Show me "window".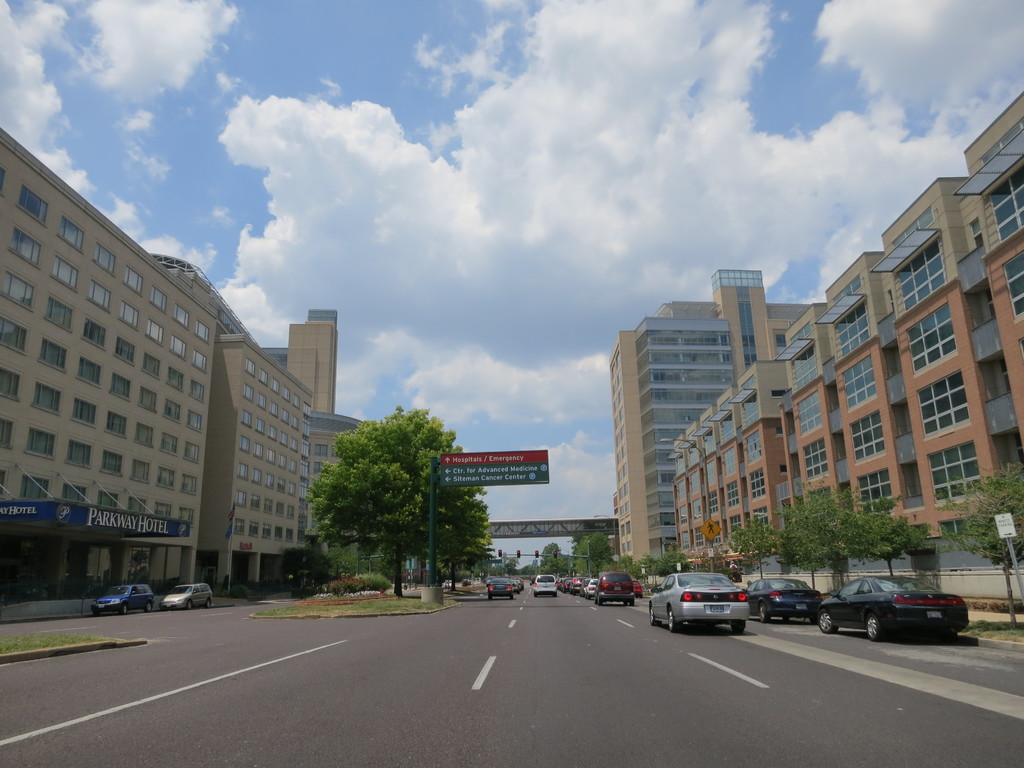
"window" is here: l=33, t=385, r=65, b=417.
